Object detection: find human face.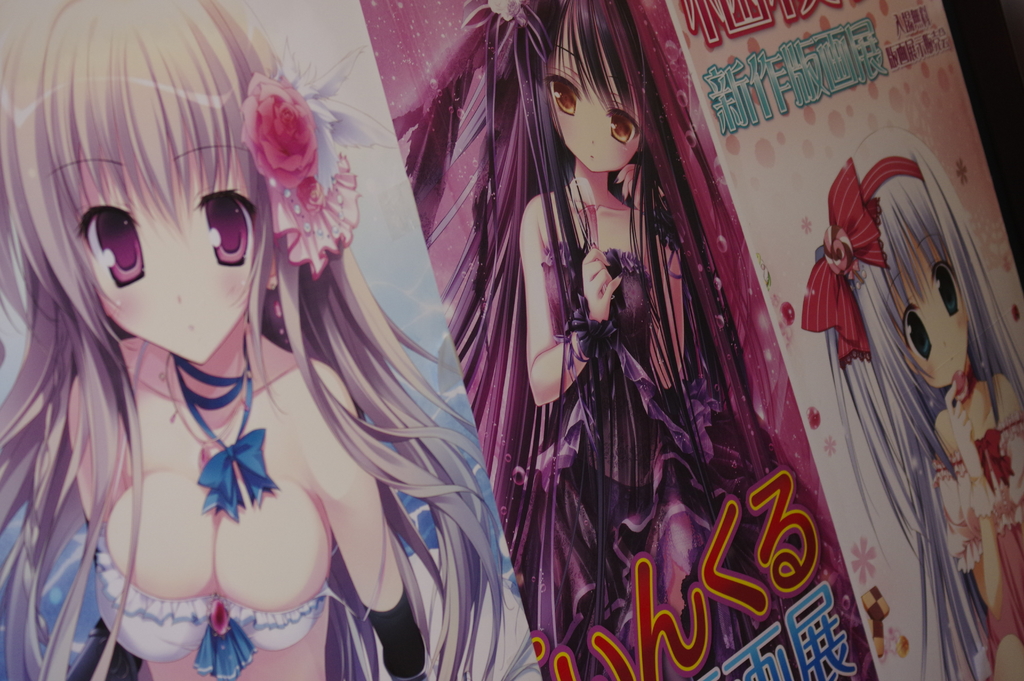
895/217/973/382.
